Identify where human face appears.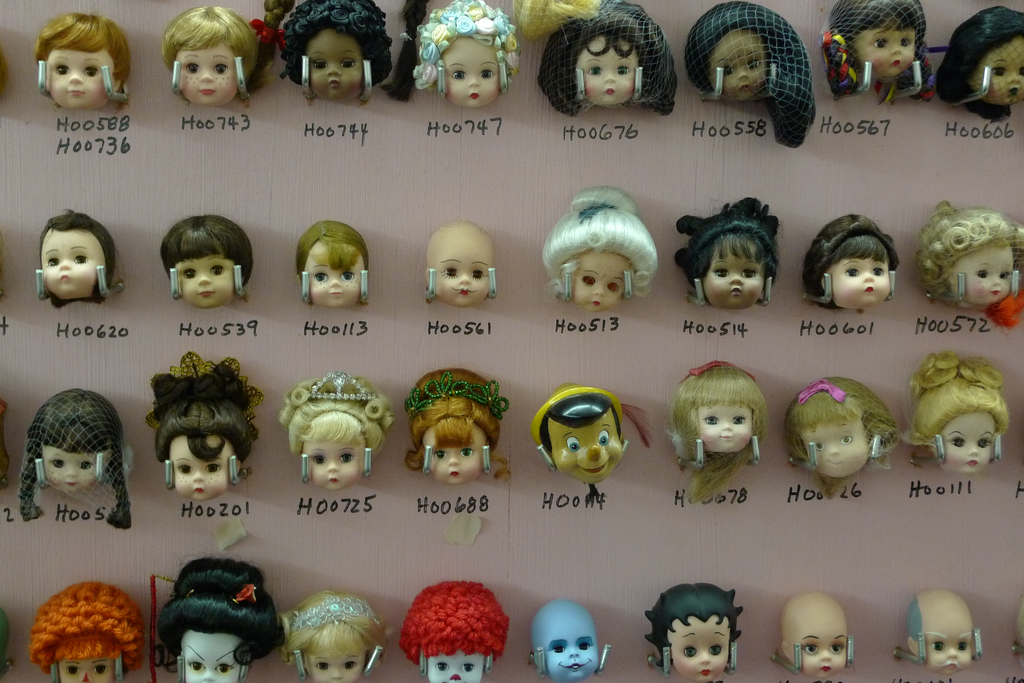
Appears at box=[44, 50, 114, 106].
